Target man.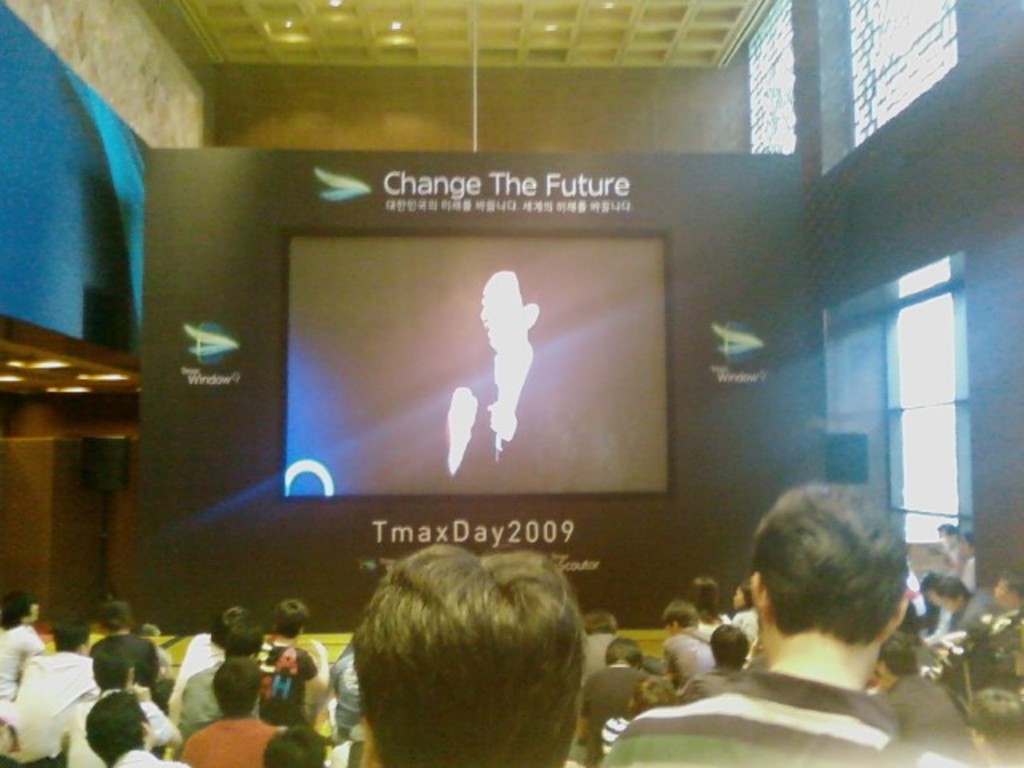
Target region: 965, 685, 1022, 766.
